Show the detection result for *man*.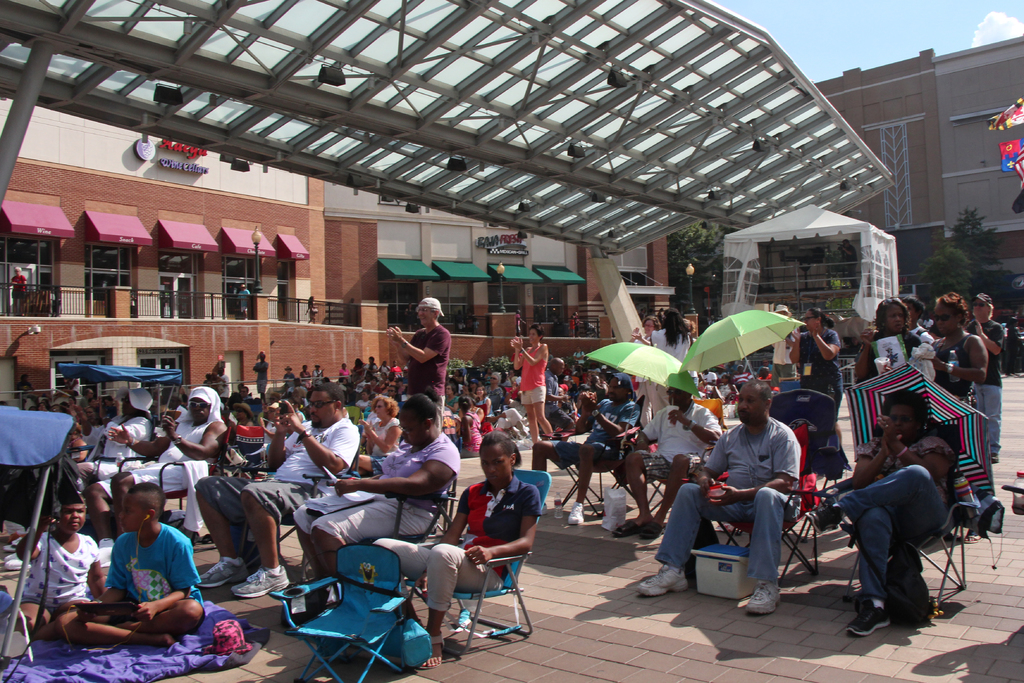
select_region(80, 390, 92, 405).
